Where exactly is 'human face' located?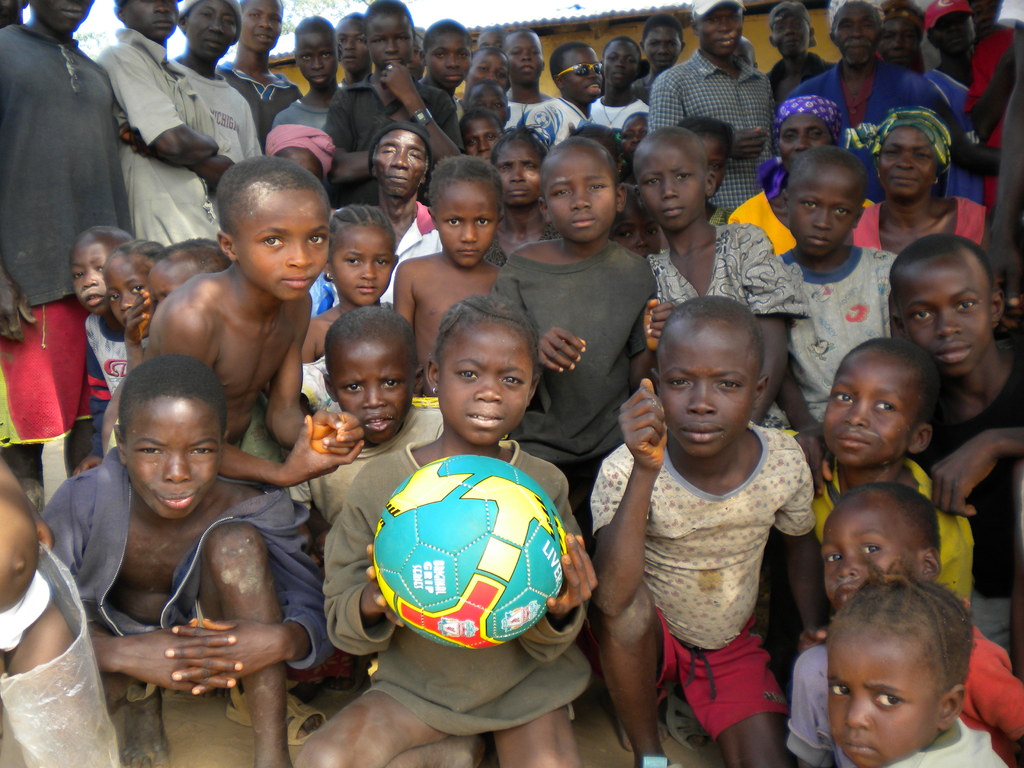
Its bounding box is l=63, t=244, r=120, b=316.
